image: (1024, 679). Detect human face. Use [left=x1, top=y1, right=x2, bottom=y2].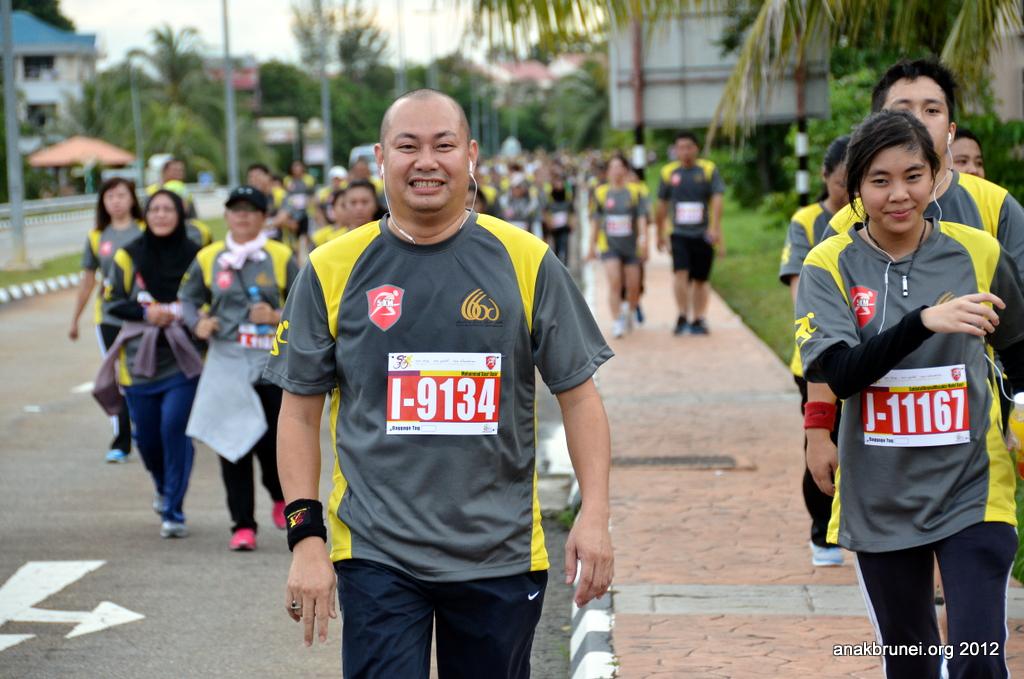
[left=858, top=145, right=932, bottom=233].
